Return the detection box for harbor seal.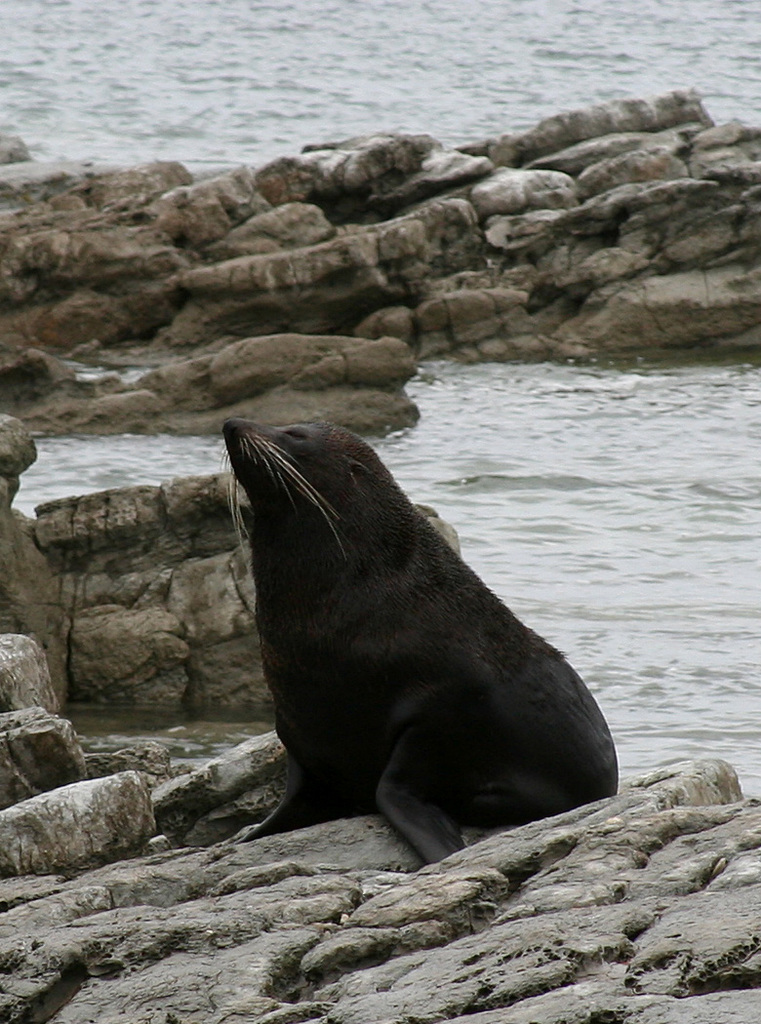
crop(219, 407, 612, 870).
